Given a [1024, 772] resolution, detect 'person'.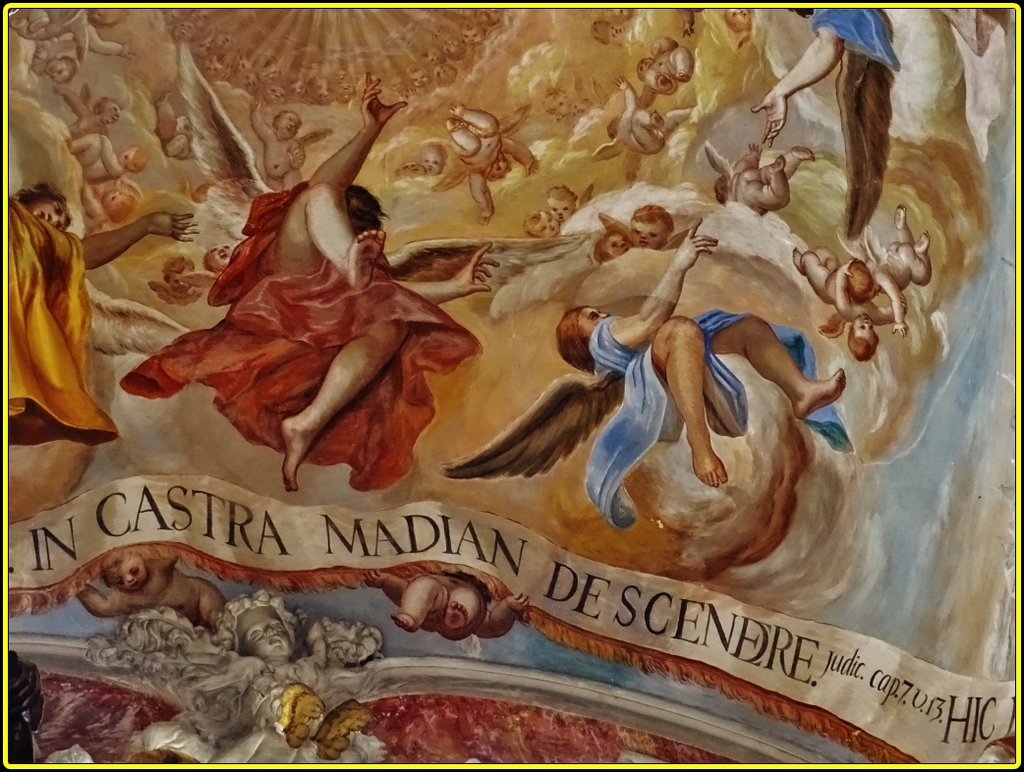
detection(146, 102, 468, 543).
